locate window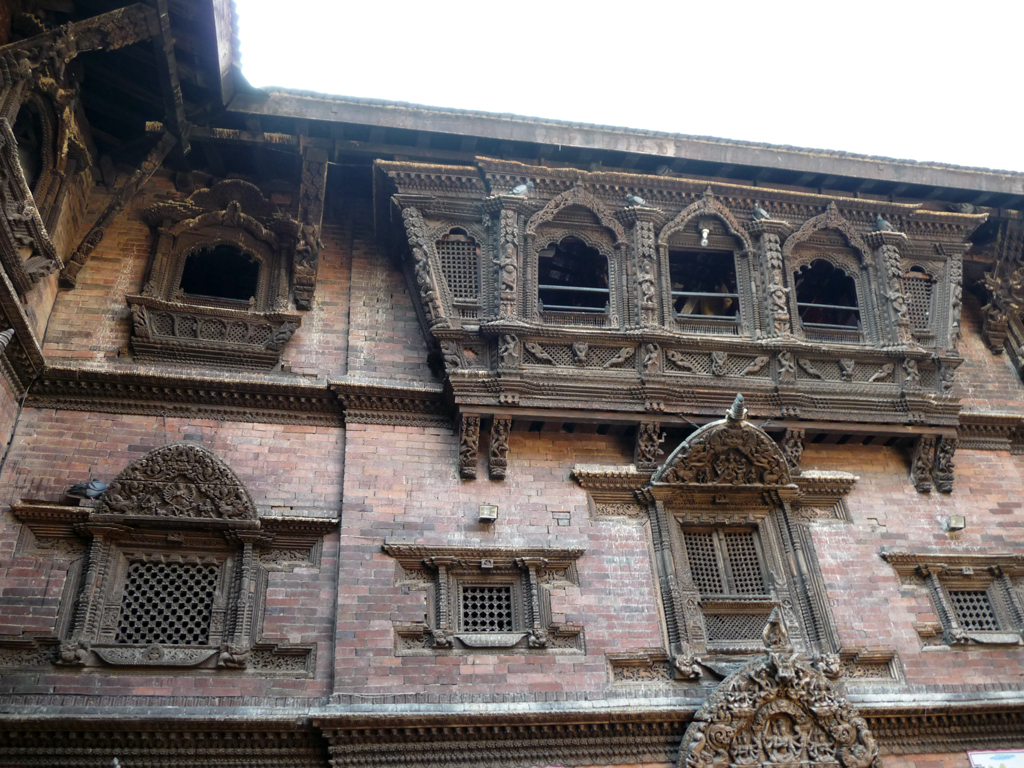
(left=667, top=508, right=820, bottom=659)
